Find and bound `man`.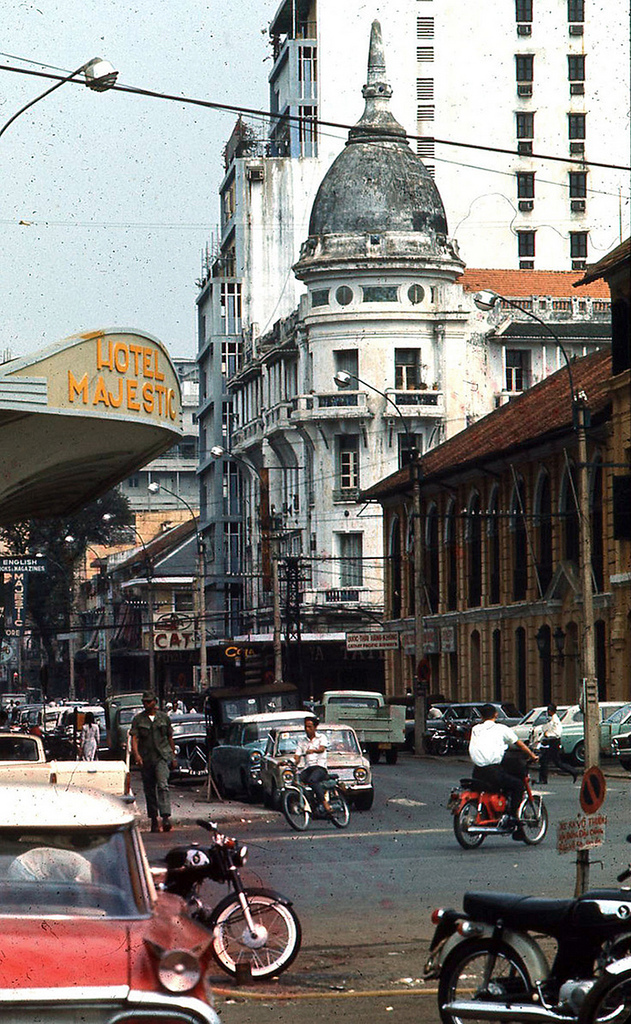
Bound: locate(458, 707, 548, 848).
